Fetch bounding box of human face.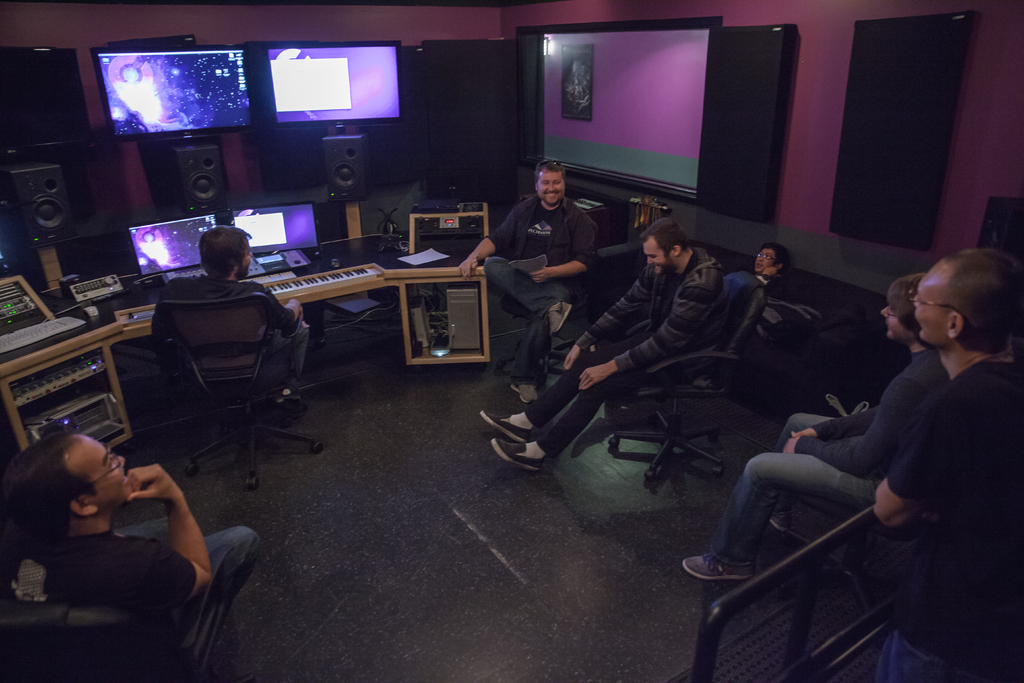
Bbox: box(915, 259, 954, 347).
